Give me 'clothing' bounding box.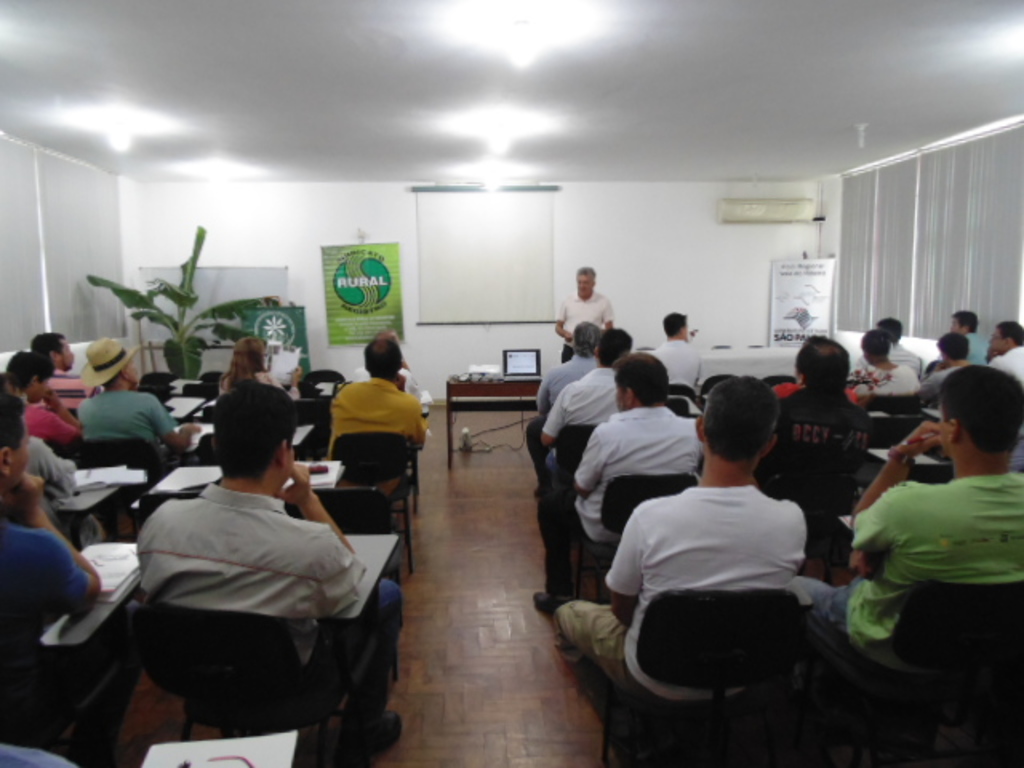
locate(344, 363, 424, 400).
